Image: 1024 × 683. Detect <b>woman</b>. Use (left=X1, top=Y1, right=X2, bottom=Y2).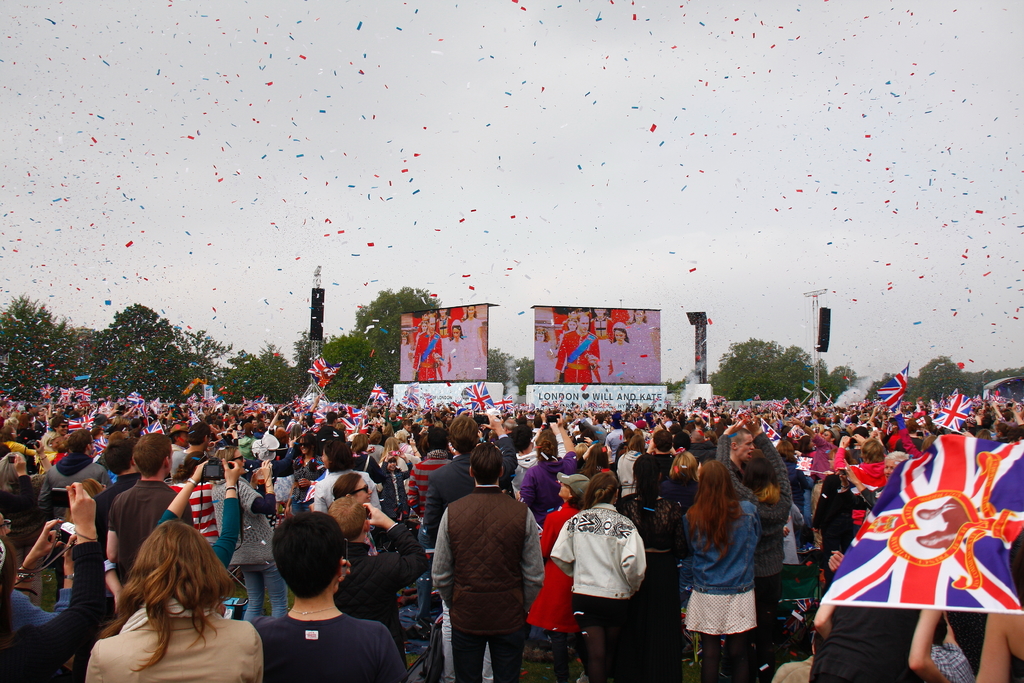
(left=548, top=470, right=645, bottom=682).
